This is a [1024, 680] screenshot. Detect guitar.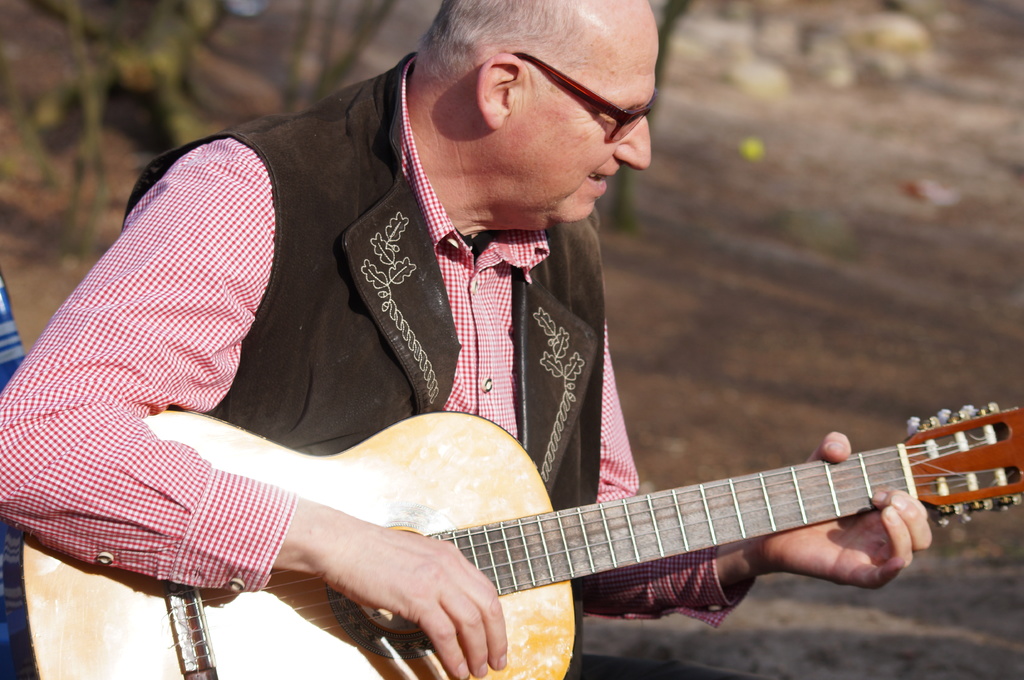
<box>25,398,1023,679</box>.
